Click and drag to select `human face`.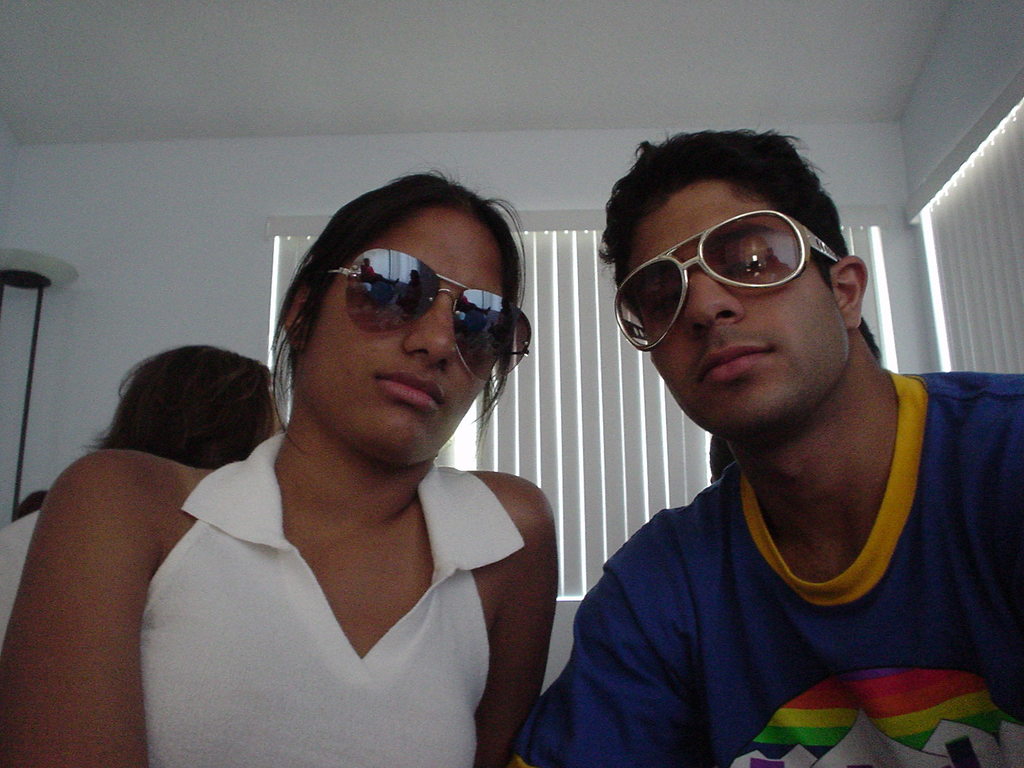
Selection: x1=618 y1=186 x2=852 y2=433.
